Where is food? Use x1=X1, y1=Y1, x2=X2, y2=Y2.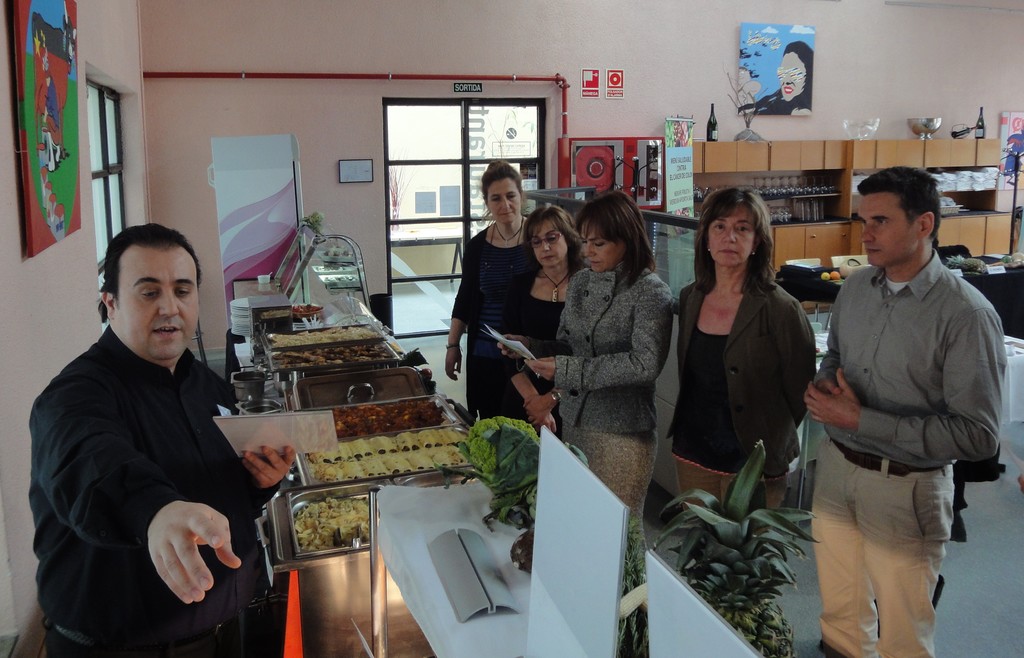
x1=292, y1=497, x2=372, y2=558.
